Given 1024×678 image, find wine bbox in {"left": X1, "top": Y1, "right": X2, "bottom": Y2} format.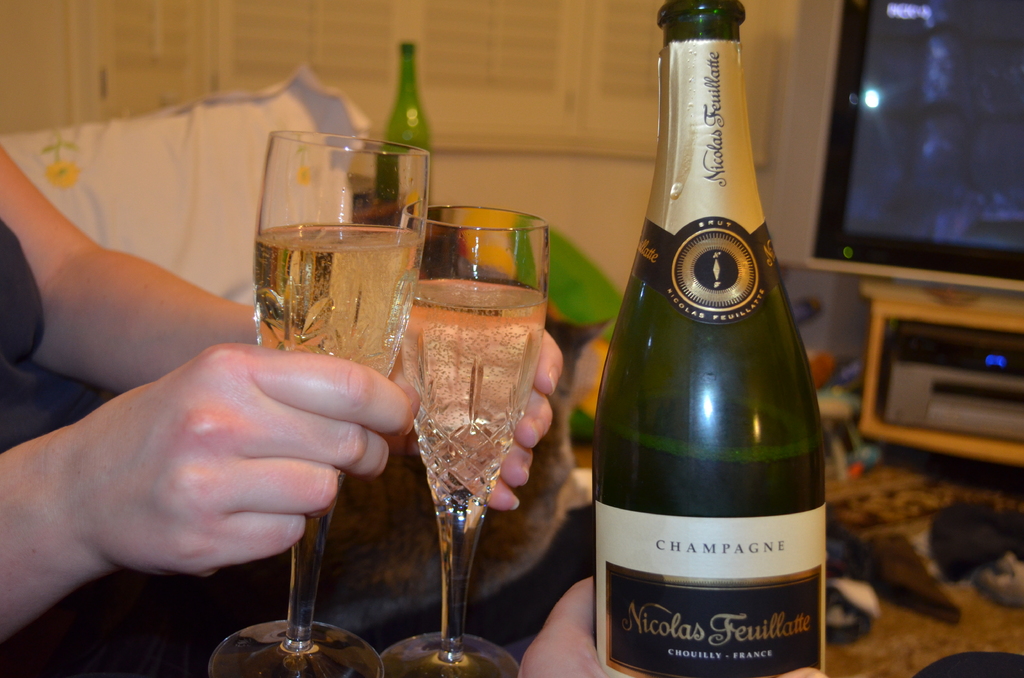
{"left": 397, "top": 277, "right": 548, "bottom": 508}.
